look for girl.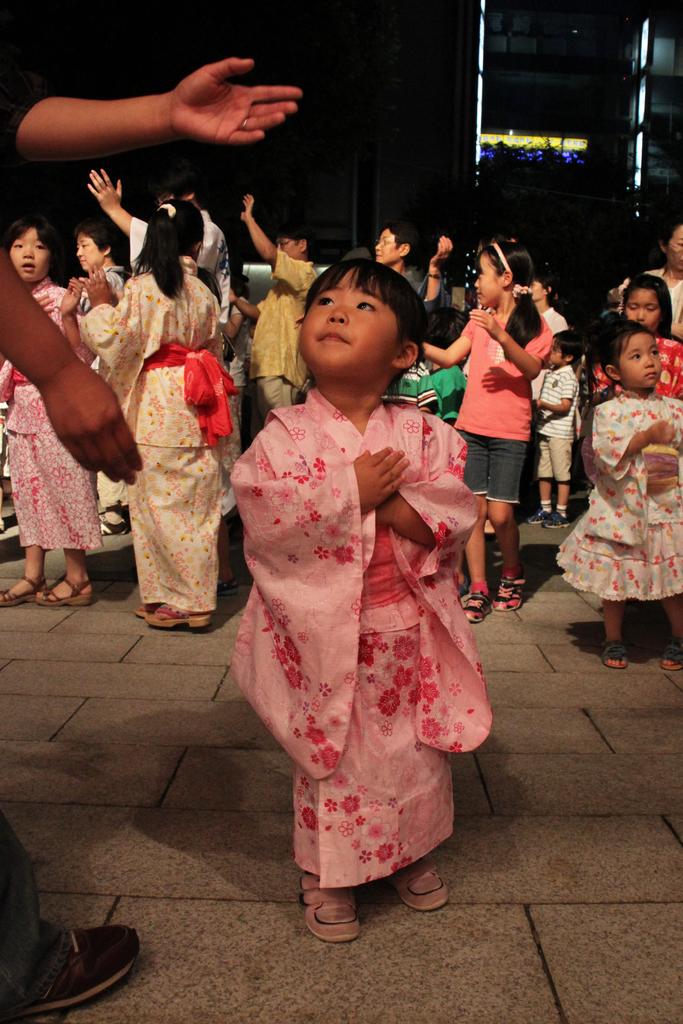
Found: (229,259,490,941).
